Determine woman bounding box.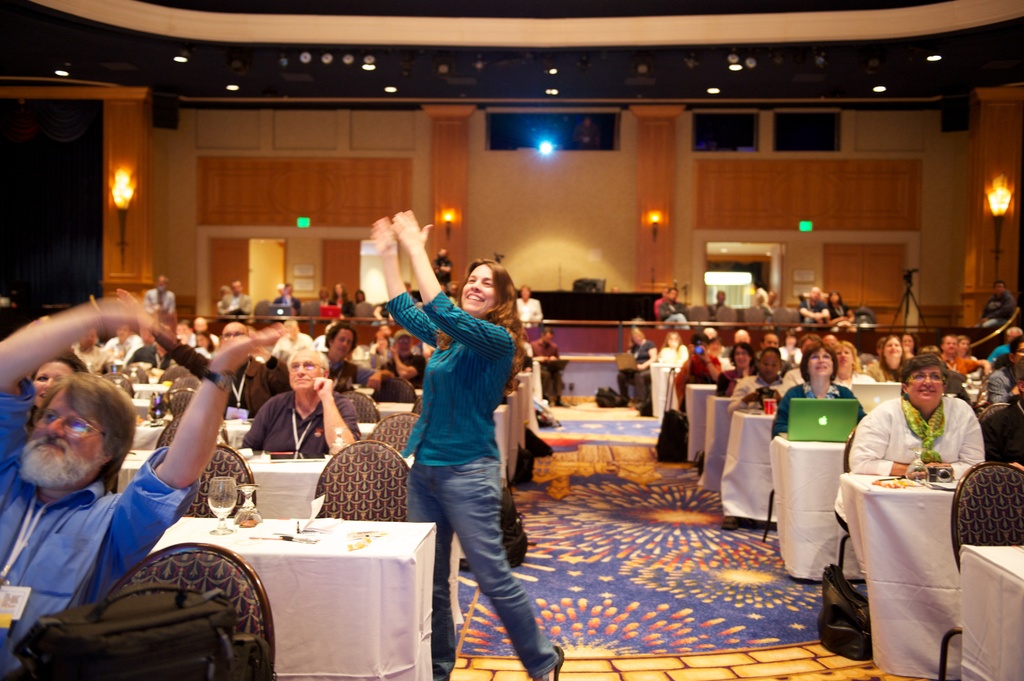
Determined: {"left": 719, "top": 345, "right": 758, "bottom": 397}.
